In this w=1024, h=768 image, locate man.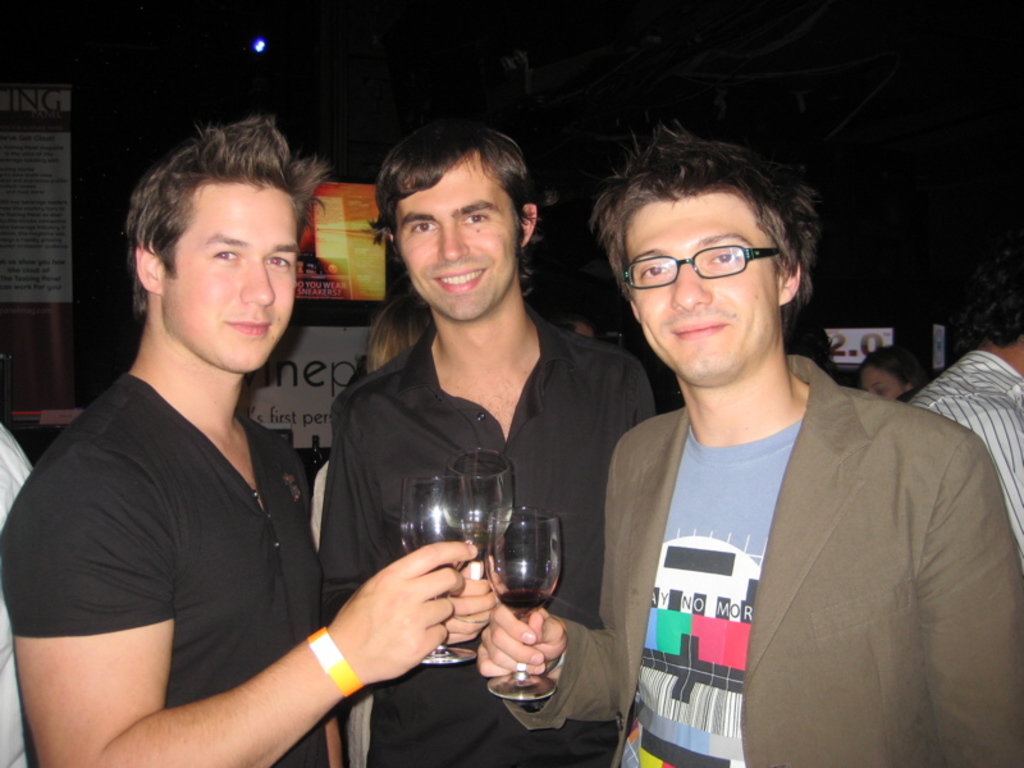
Bounding box: bbox=(910, 284, 1023, 545).
